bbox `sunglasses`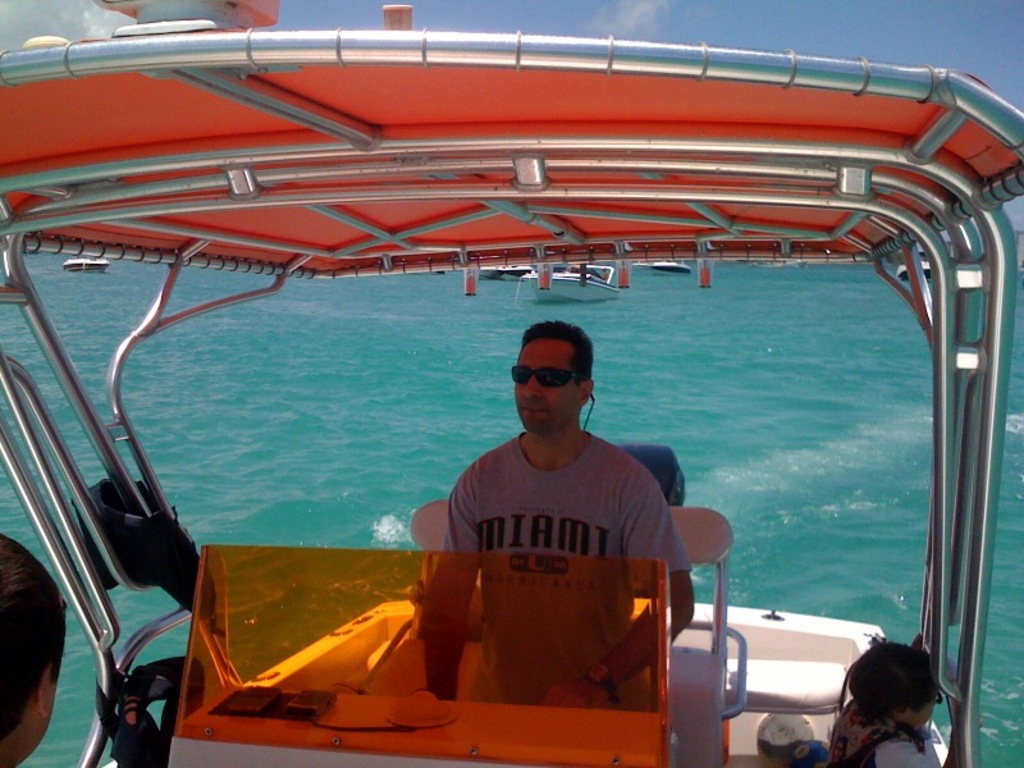
{"left": 508, "top": 364, "right": 585, "bottom": 384}
